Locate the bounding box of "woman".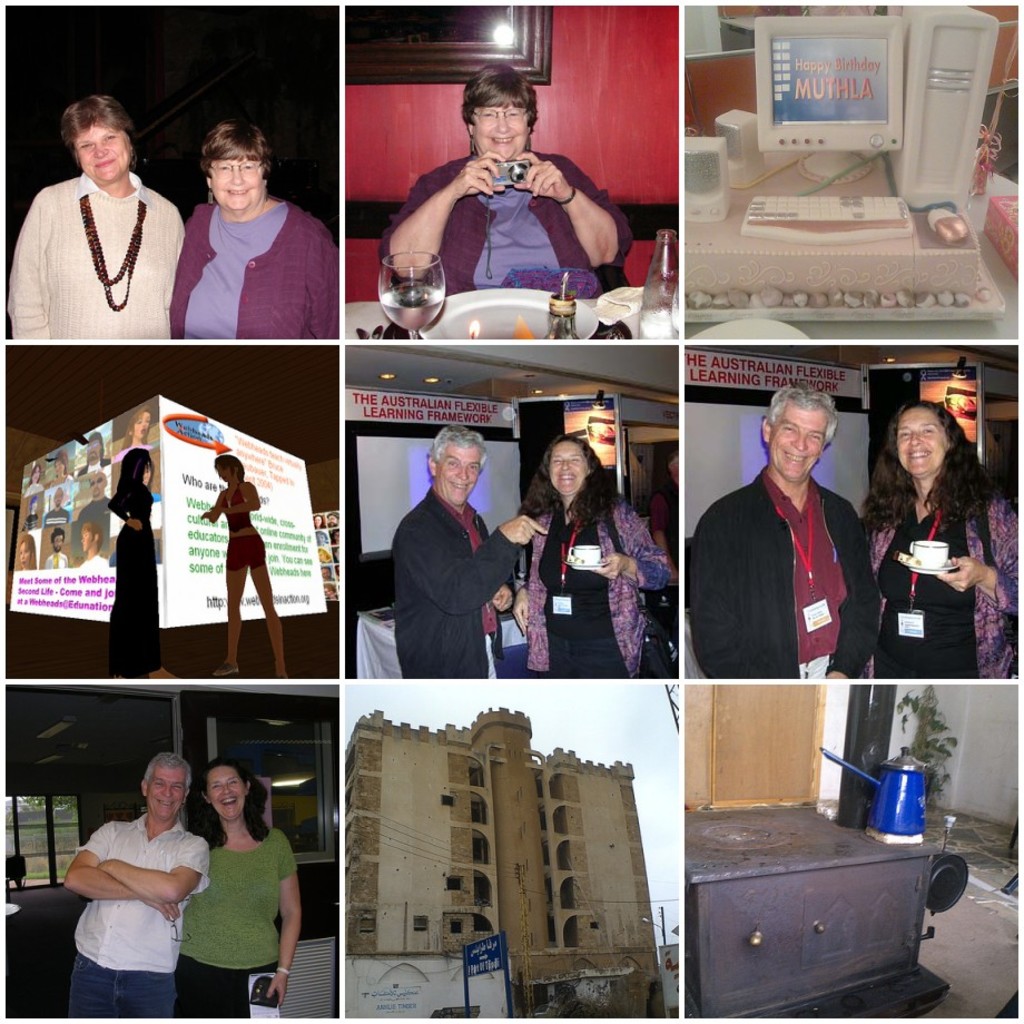
Bounding box: x1=176, y1=758, x2=296, y2=1021.
